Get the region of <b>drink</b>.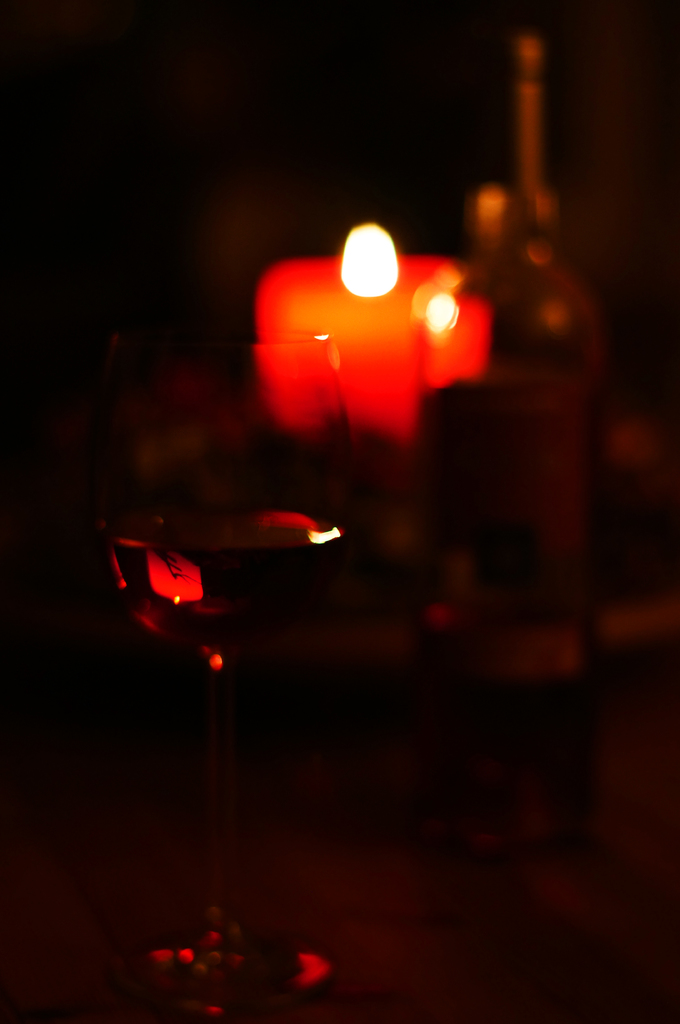
pyautogui.locateOnScreen(416, 664, 591, 836).
